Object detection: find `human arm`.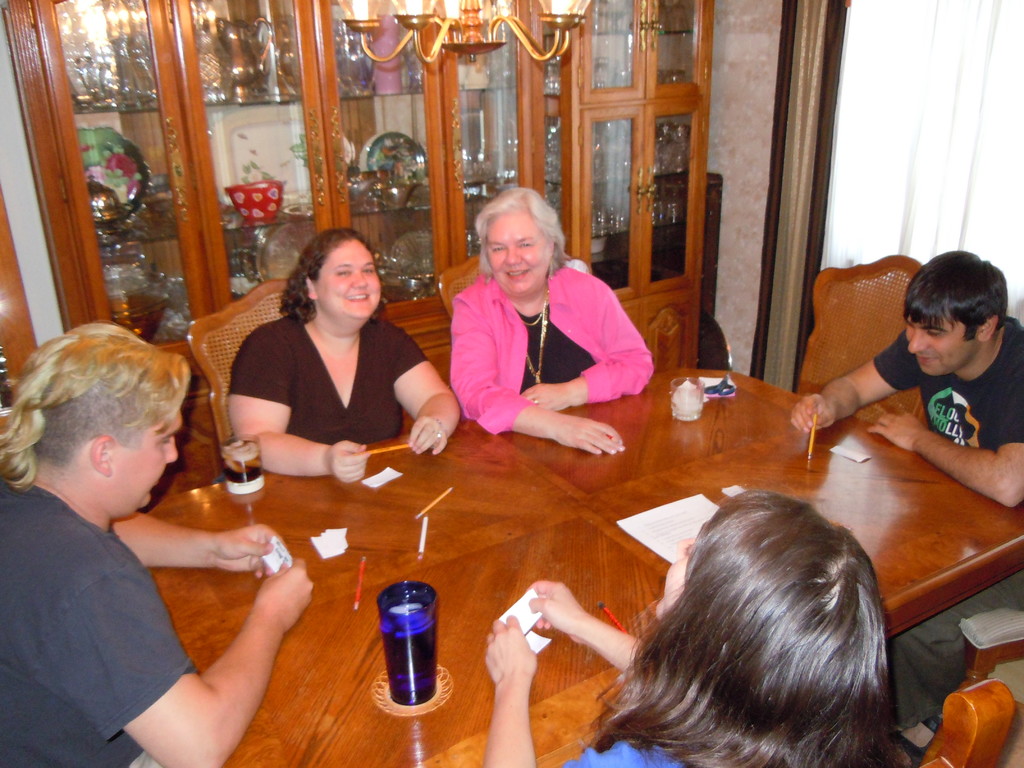
[477, 611, 541, 767].
